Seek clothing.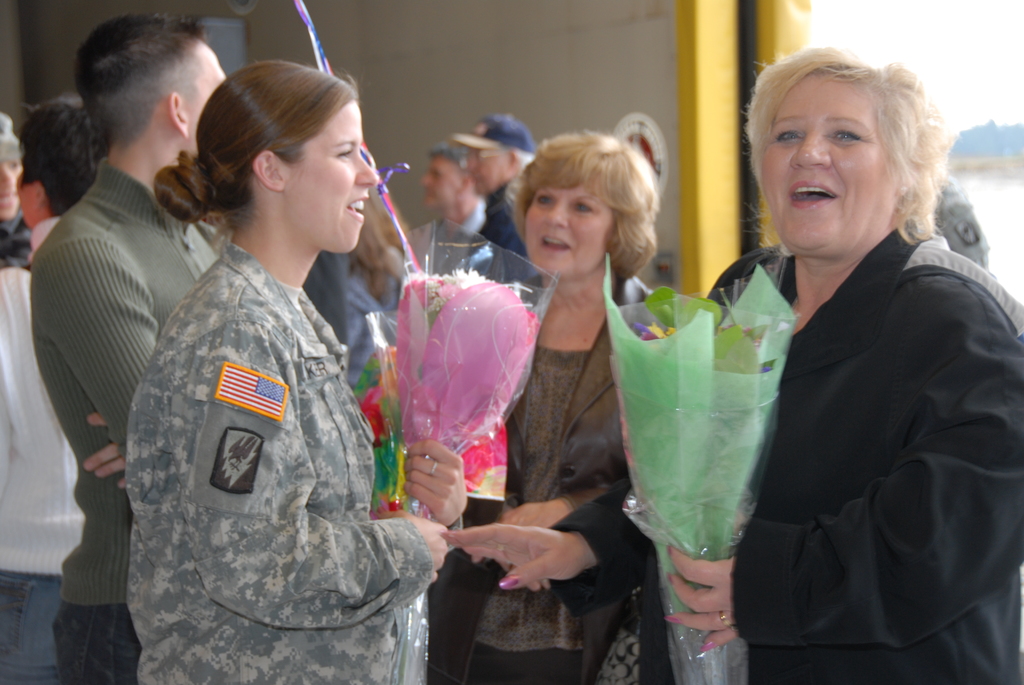
[left=30, top=148, right=230, bottom=684].
